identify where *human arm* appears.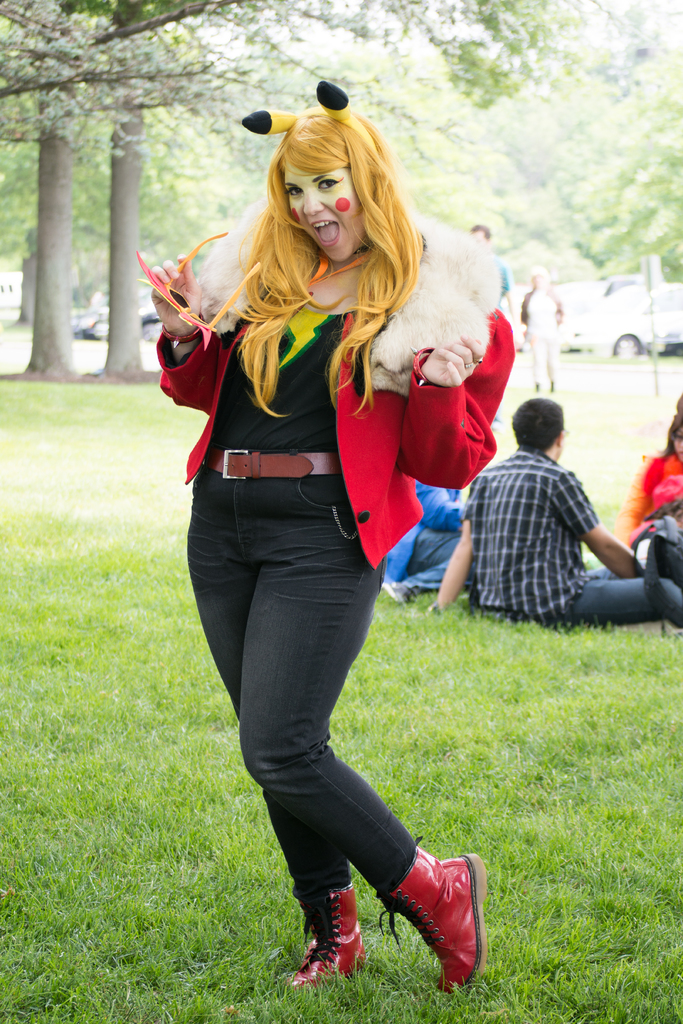
Appears at 393,304,517,491.
